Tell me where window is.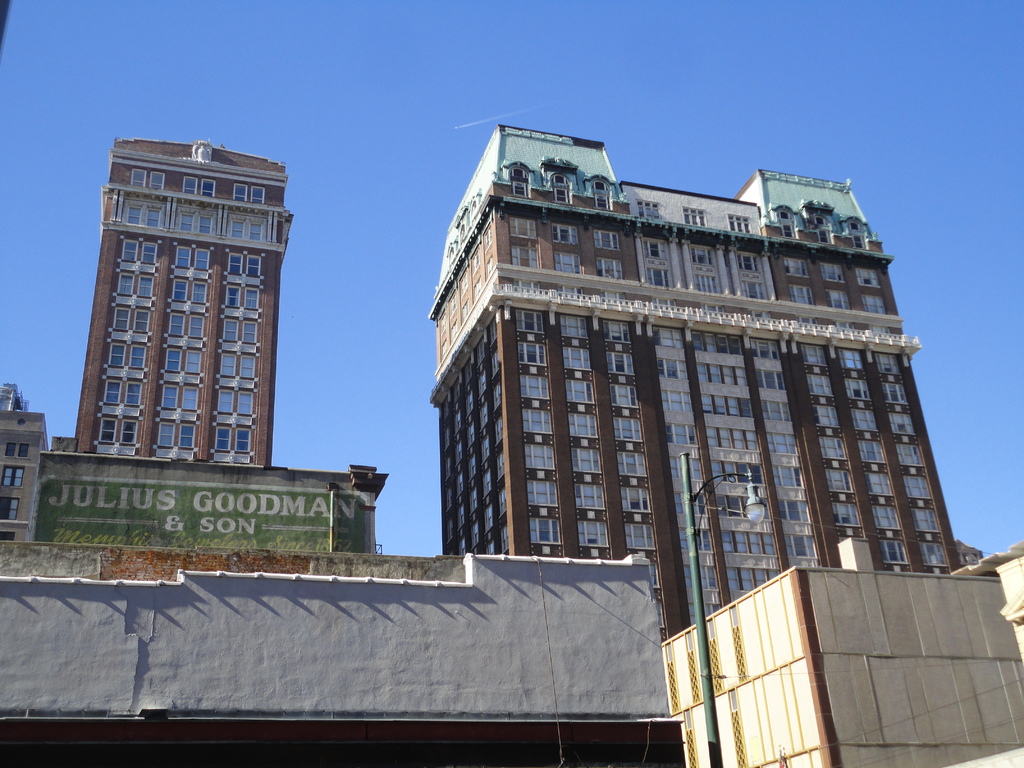
window is at rect(646, 266, 673, 287).
